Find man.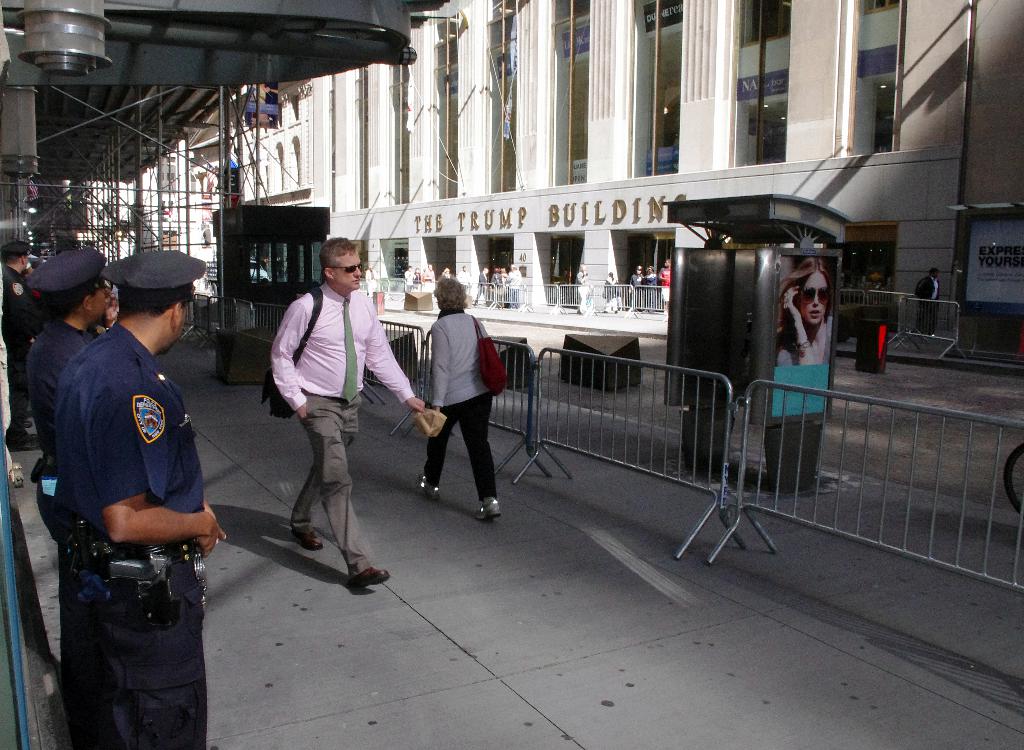
Rect(659, 259, 672, 319).
